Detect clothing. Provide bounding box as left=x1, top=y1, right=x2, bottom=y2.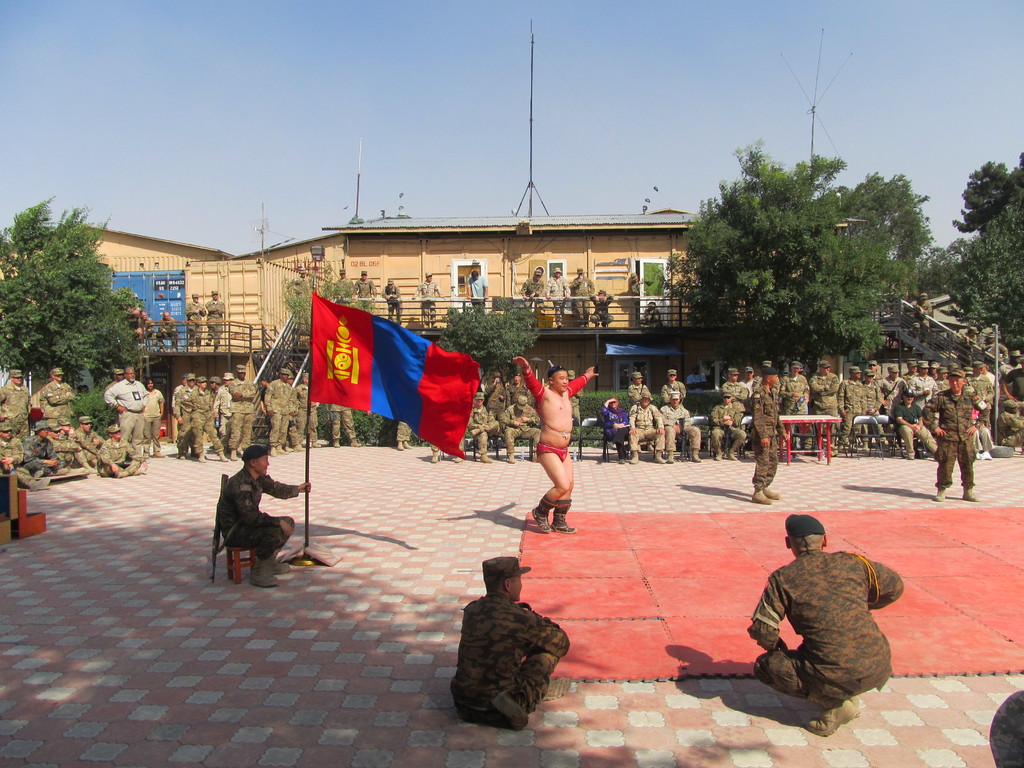
left=449, top=595, right=568, bottom=725.
